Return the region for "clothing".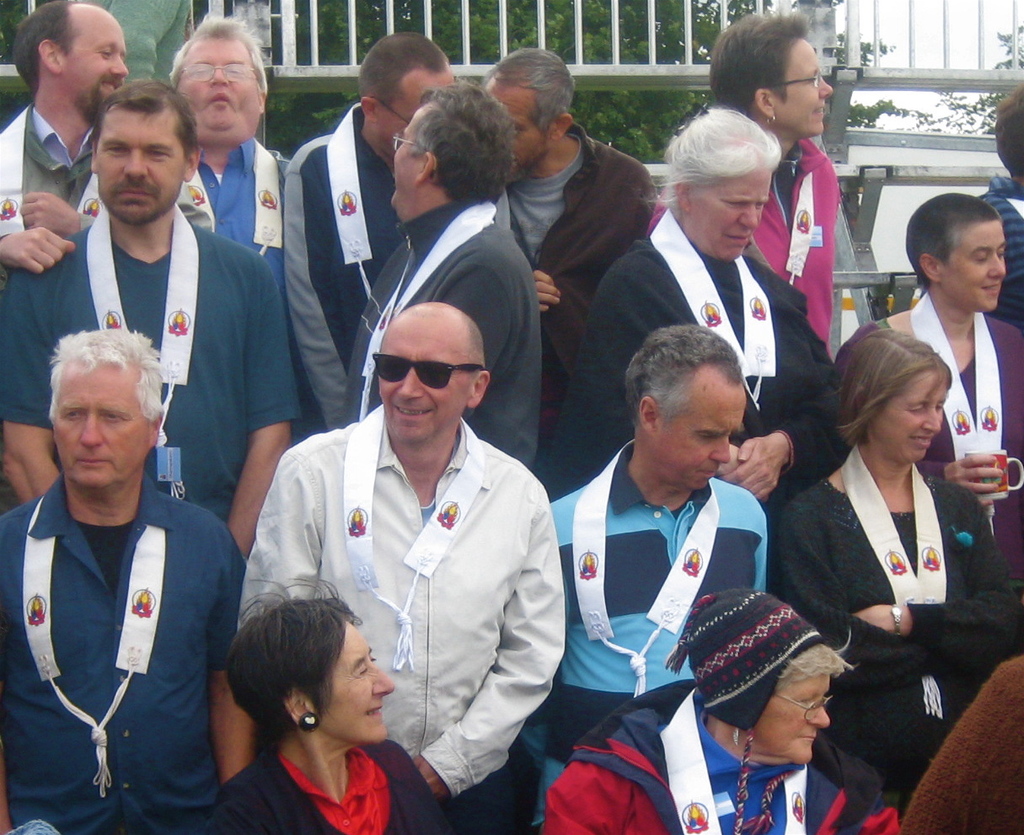
left=537, top=675, right=905, bottom=834.
